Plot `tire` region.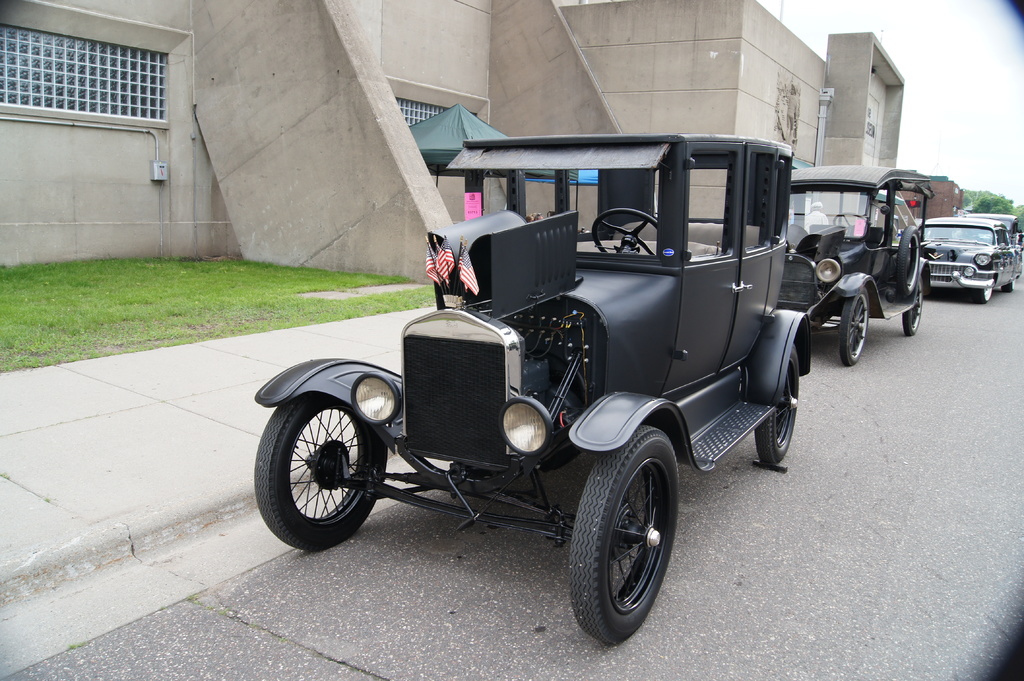
Plotted at <bbox>977, 276, 993, 300</bbox>.
